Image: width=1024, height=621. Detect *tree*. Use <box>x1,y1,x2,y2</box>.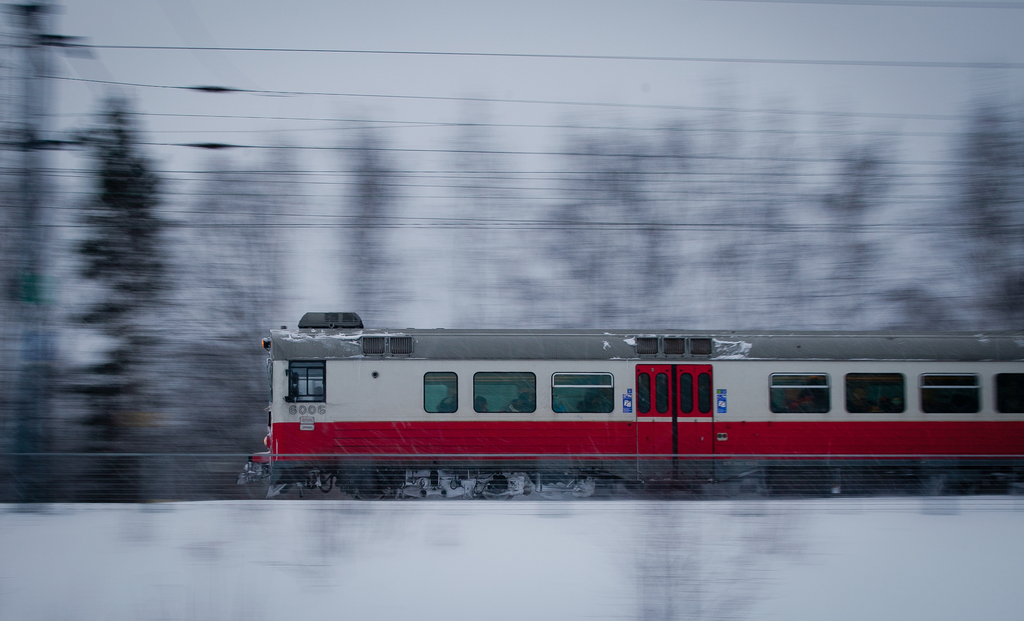
<box>56,85,185,504</box>.
